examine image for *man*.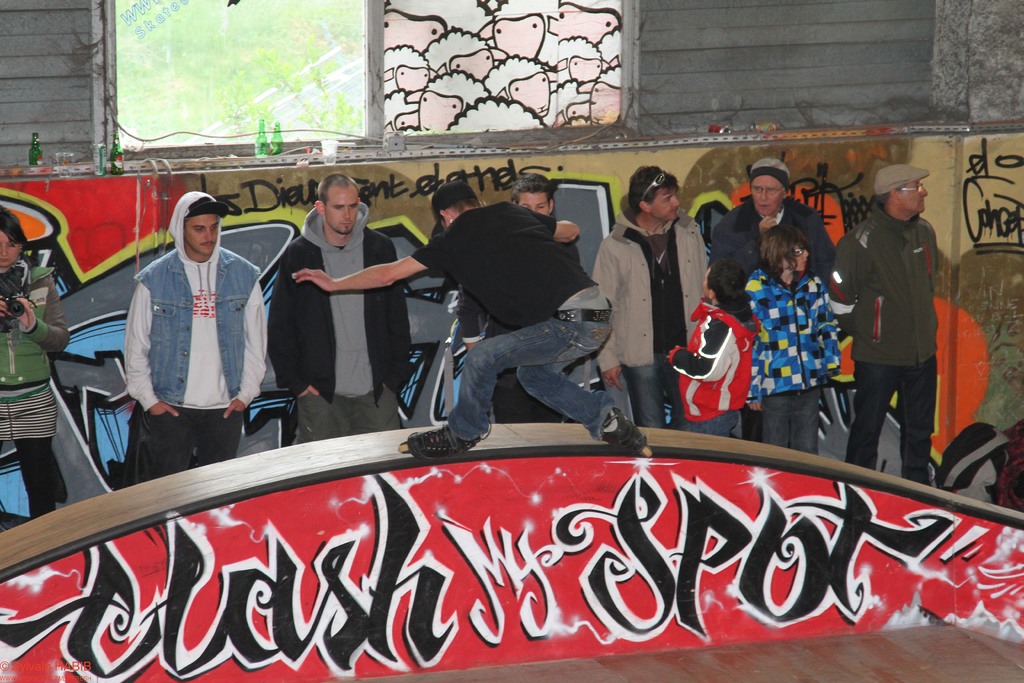
Examination result: 701, 165, 840, 456.
